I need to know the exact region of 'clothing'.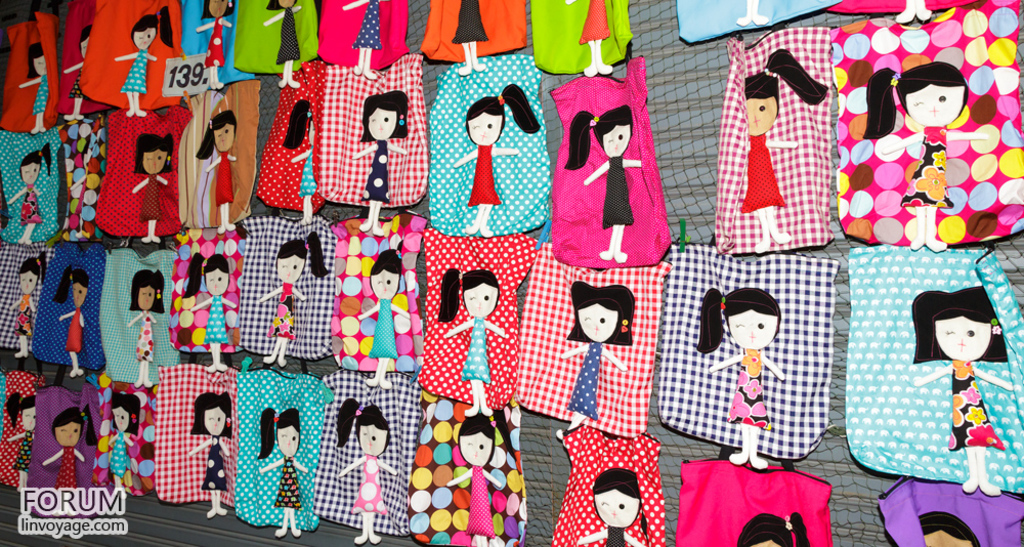
Region: pyautogui.locateOnScreen(896, 128, 951, 208).
